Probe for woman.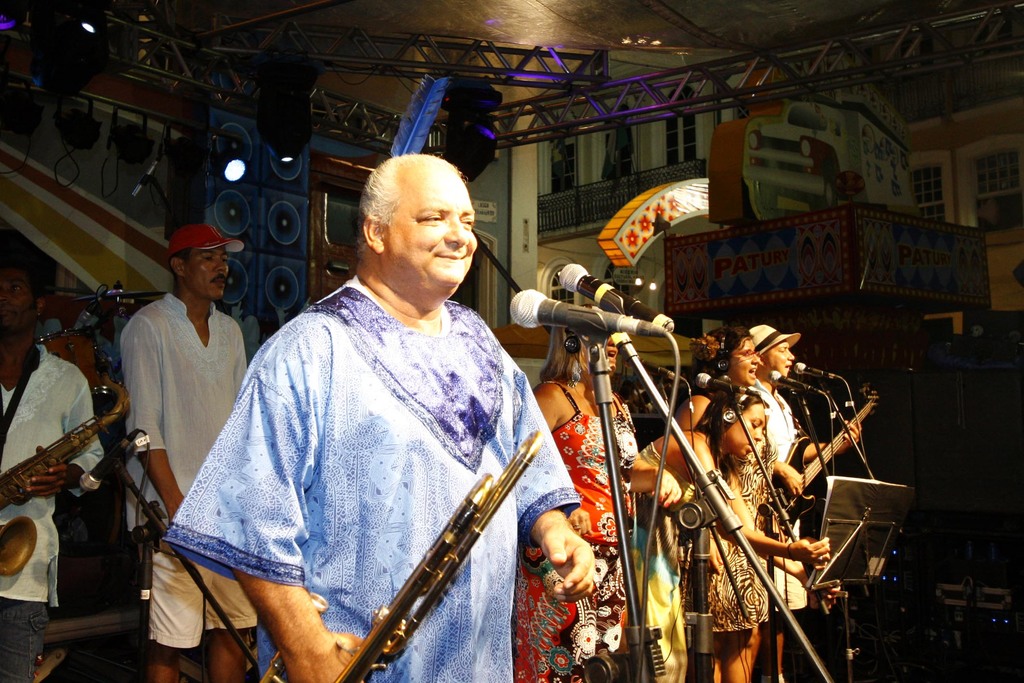
Probe result: [left=506, top=309, right=677, bottom=682].
